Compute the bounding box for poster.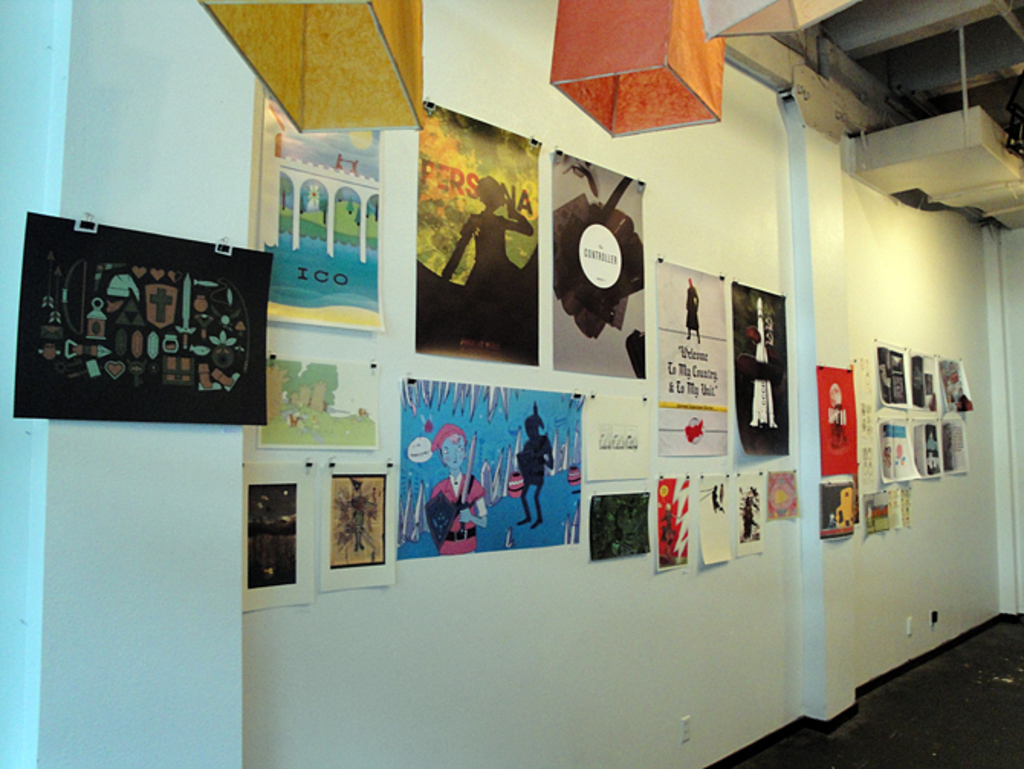
x1=261 y1=89 x2=384 y2=333.
